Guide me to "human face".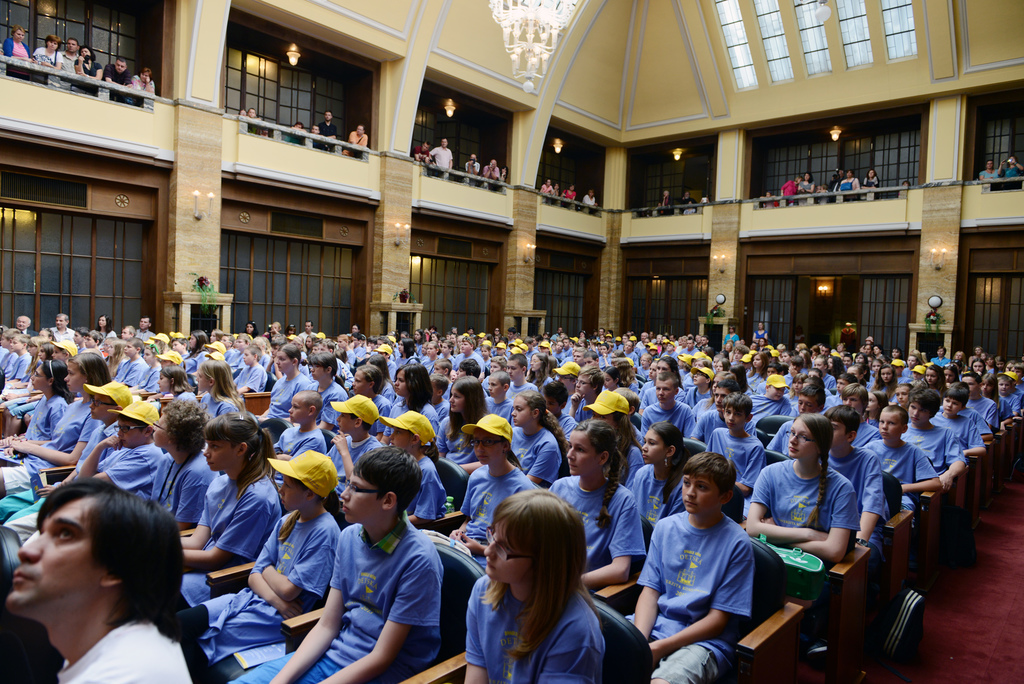
Guidance: [335,474,380,519].
